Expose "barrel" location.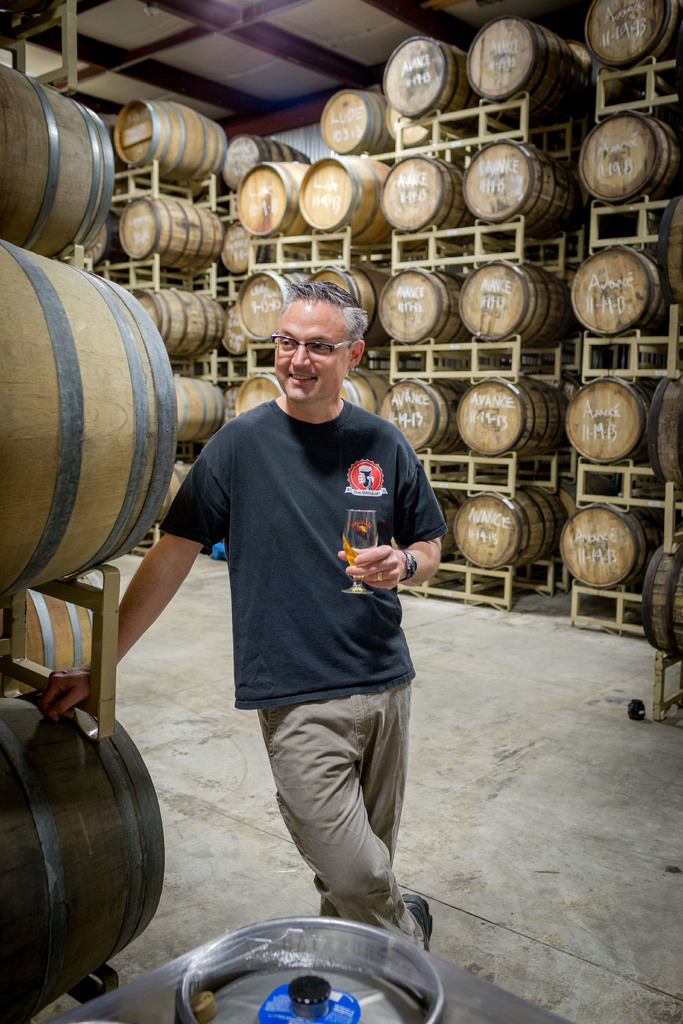
Exposed at left=454, top=143, right=599, bottom=236.
